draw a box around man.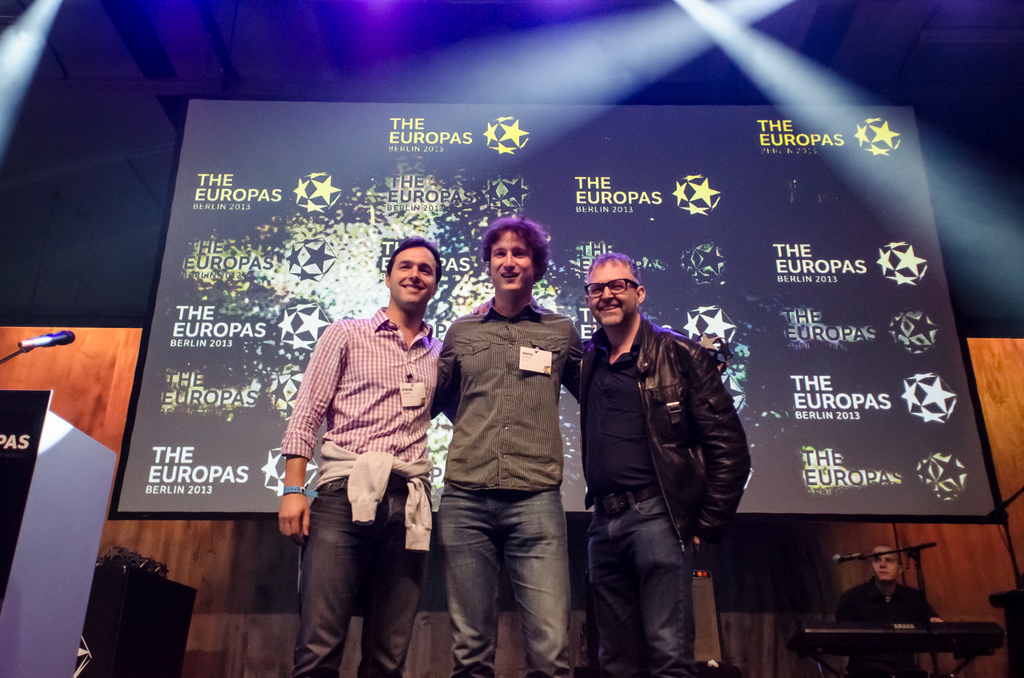
bbox(282, 230, 443, 677).
